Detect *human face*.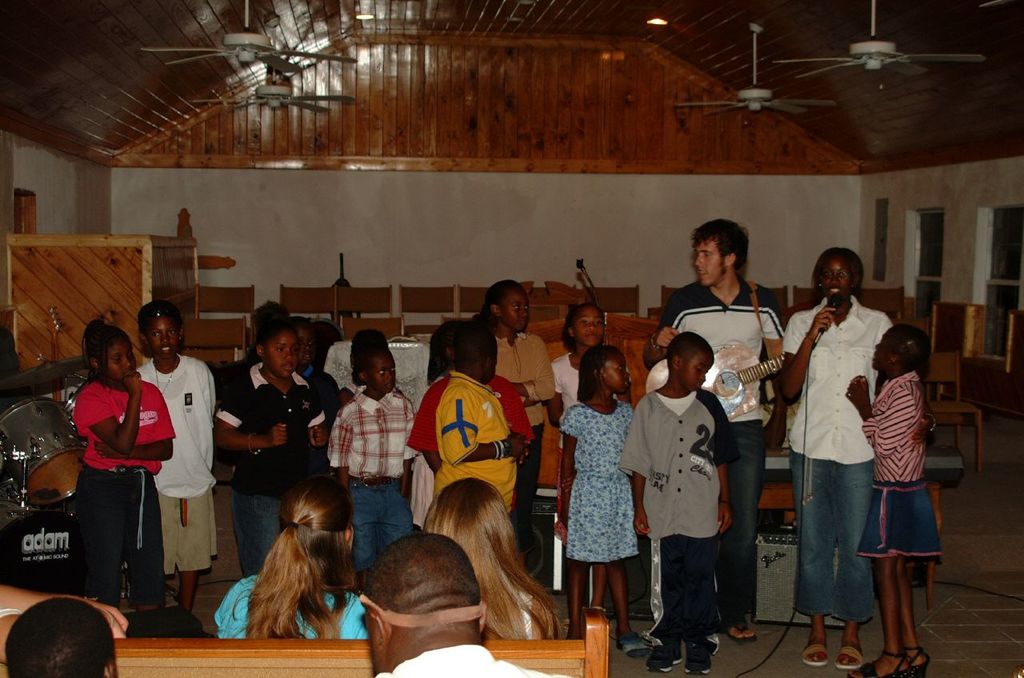
Detected at locate(502, 290, 531, 329).
